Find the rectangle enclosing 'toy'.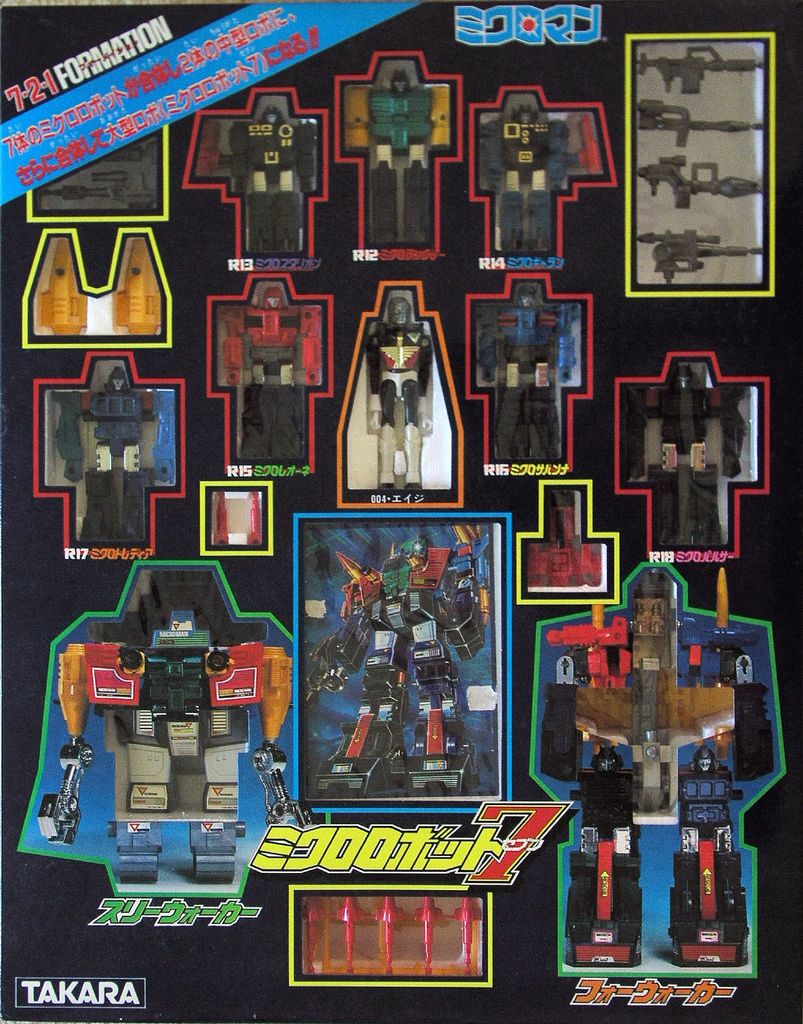
(54, 371, 174, 540).
